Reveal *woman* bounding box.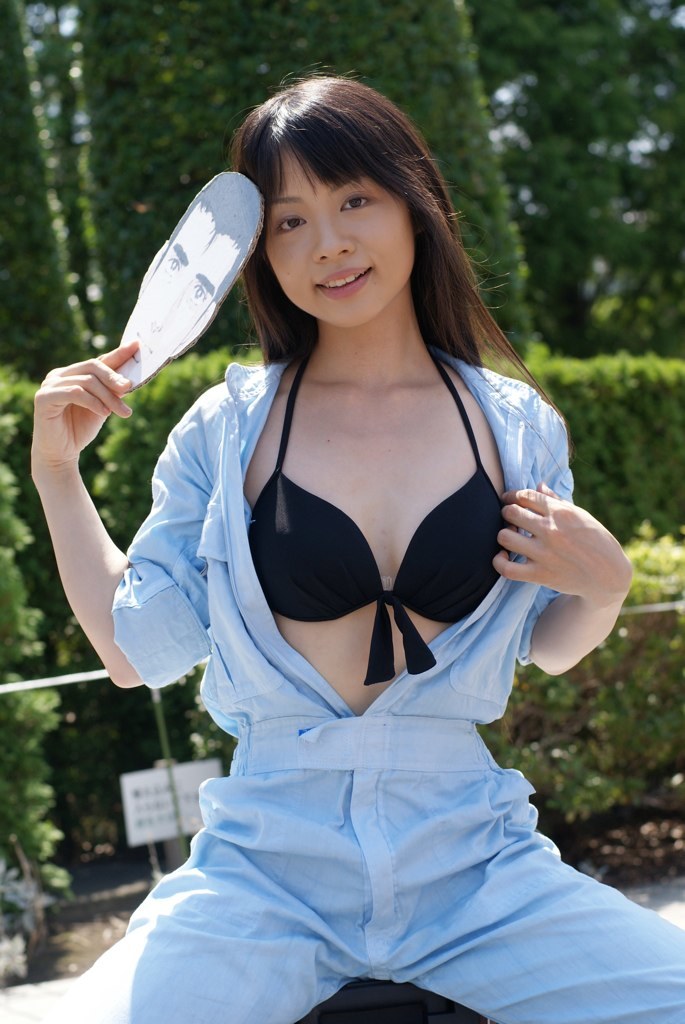
Revealed: detection(73, 59, 652, 1003).
